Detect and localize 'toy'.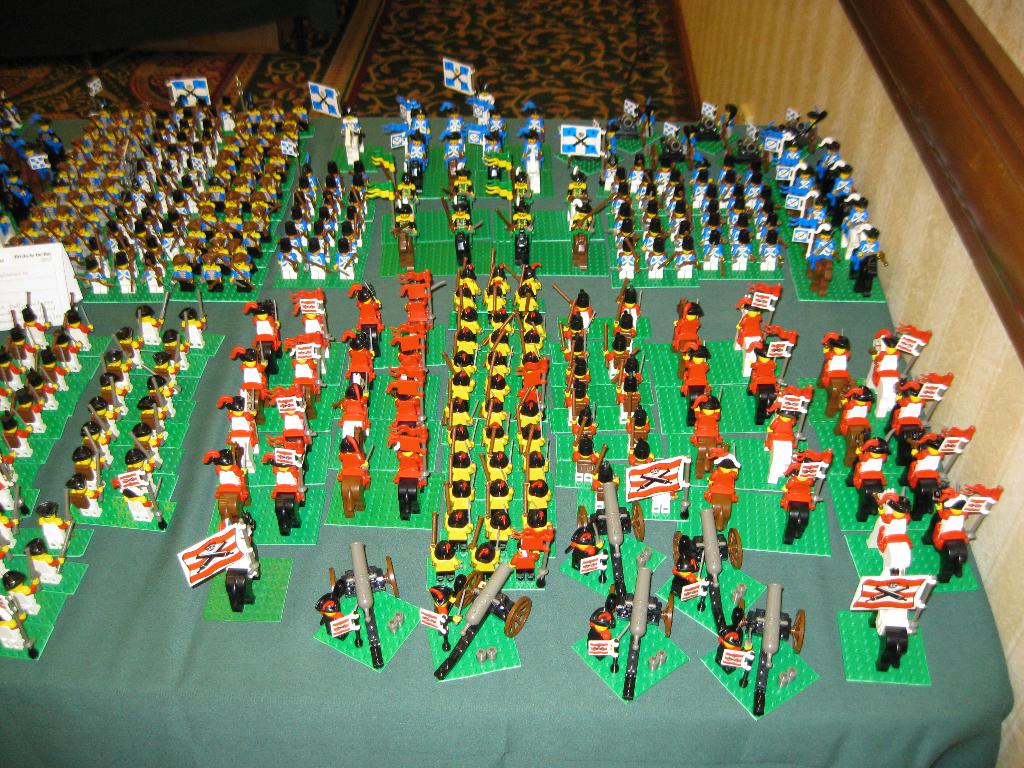
Localized at bbox(238, 123, 248, 140).
